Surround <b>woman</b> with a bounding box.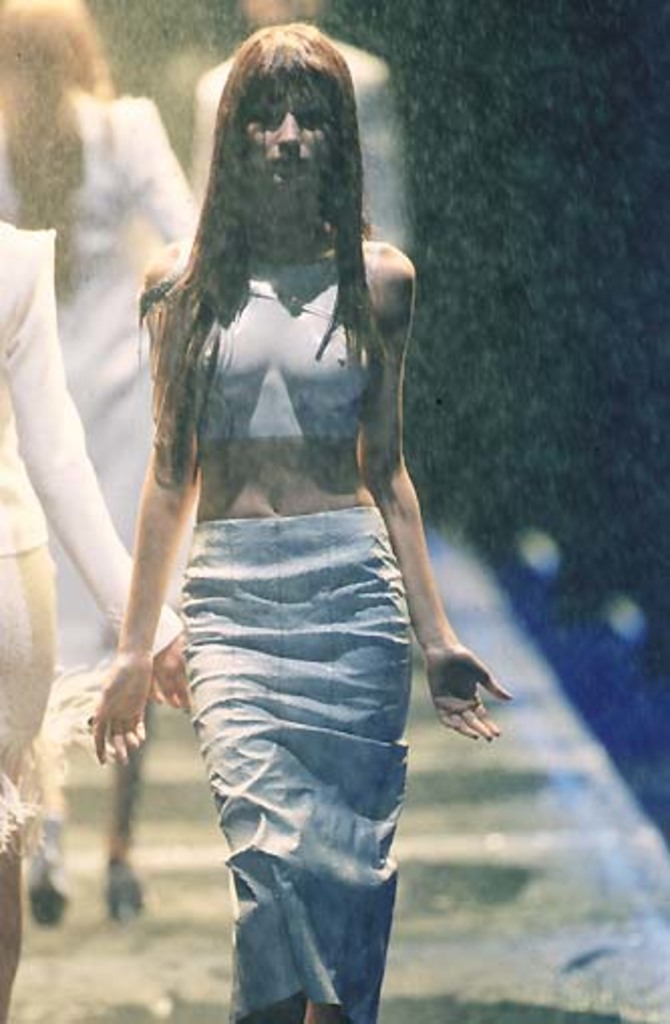
Rect(0, 0, 205, 921).
